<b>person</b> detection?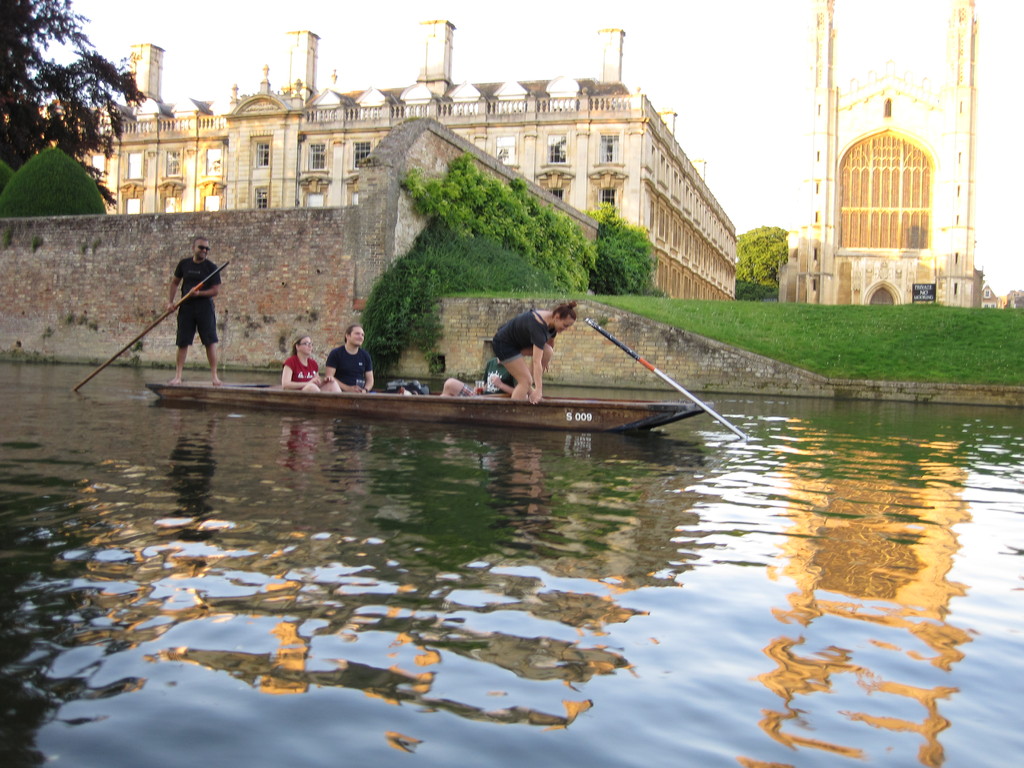
x1=326, y1=324, x2=374, y2=391
